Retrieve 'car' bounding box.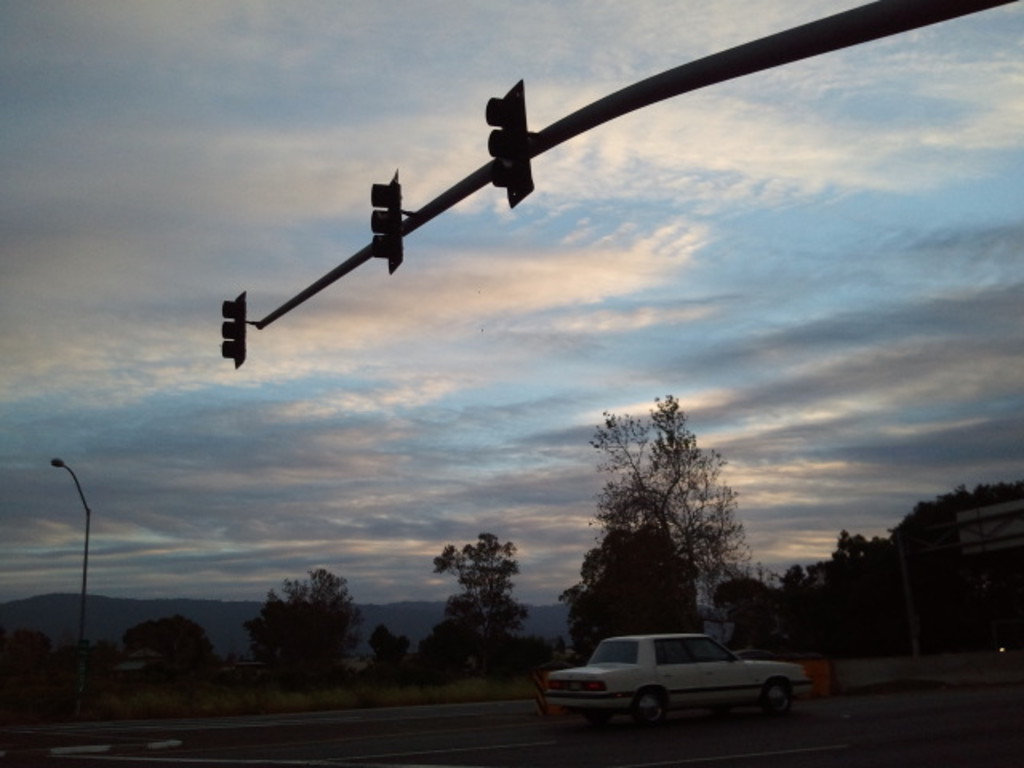
Bounding box: (544,635,805,733).
